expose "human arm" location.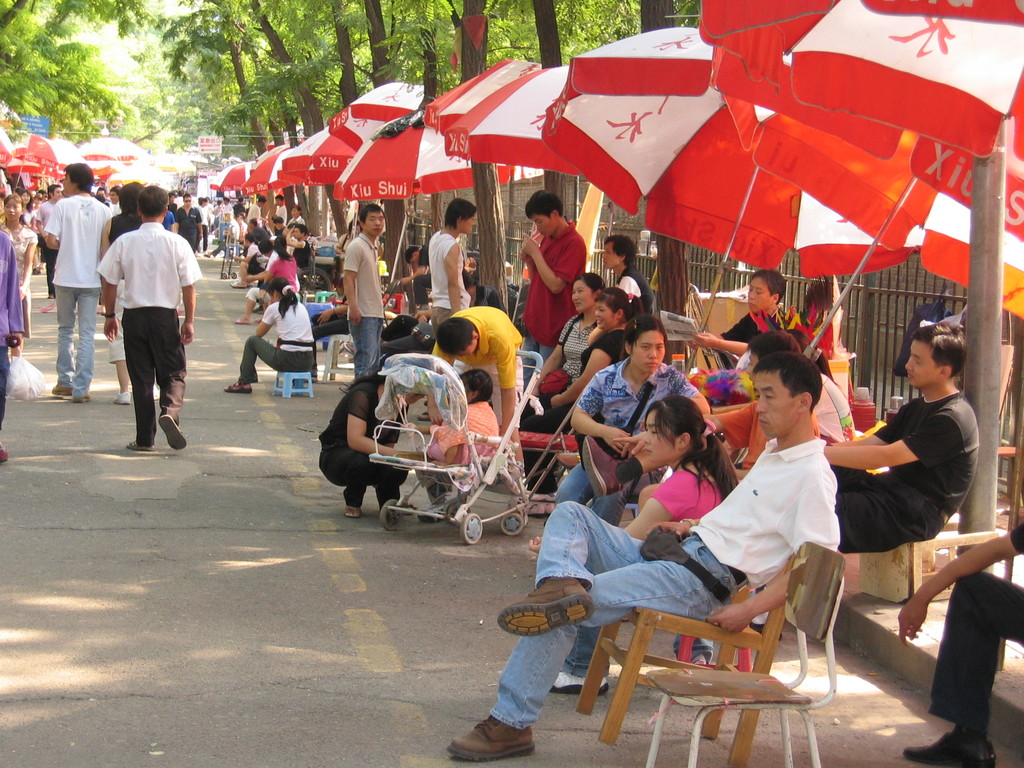
Exposed at {"left": 531, "top": 228, "right": 586, "bottom": 302}.
